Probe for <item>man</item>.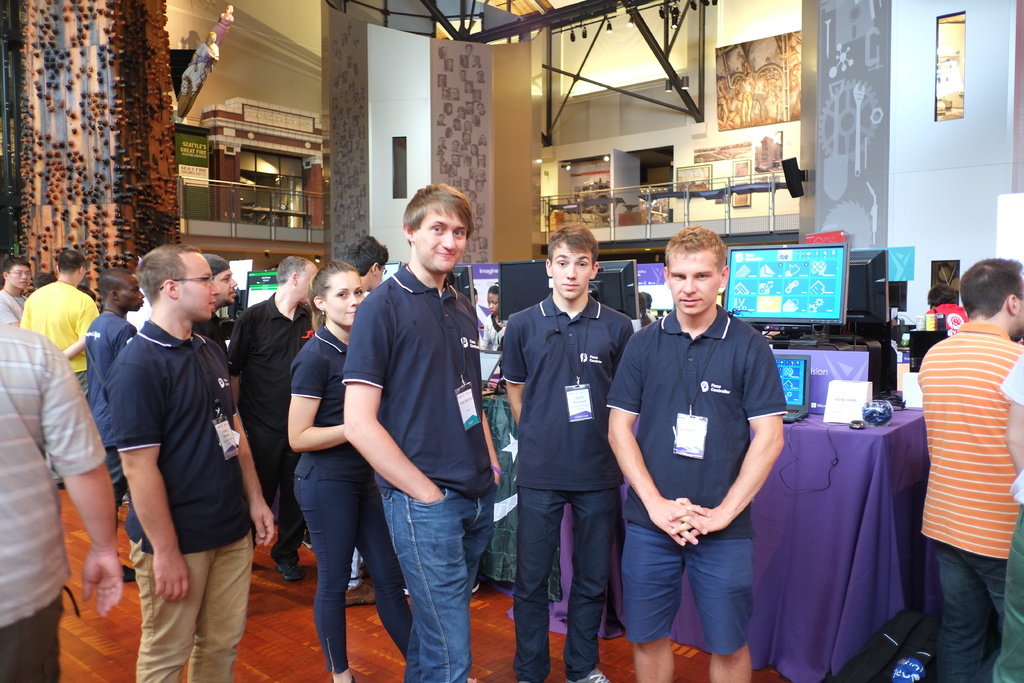
Probe result: bbox(226, 252, 319, 582).
